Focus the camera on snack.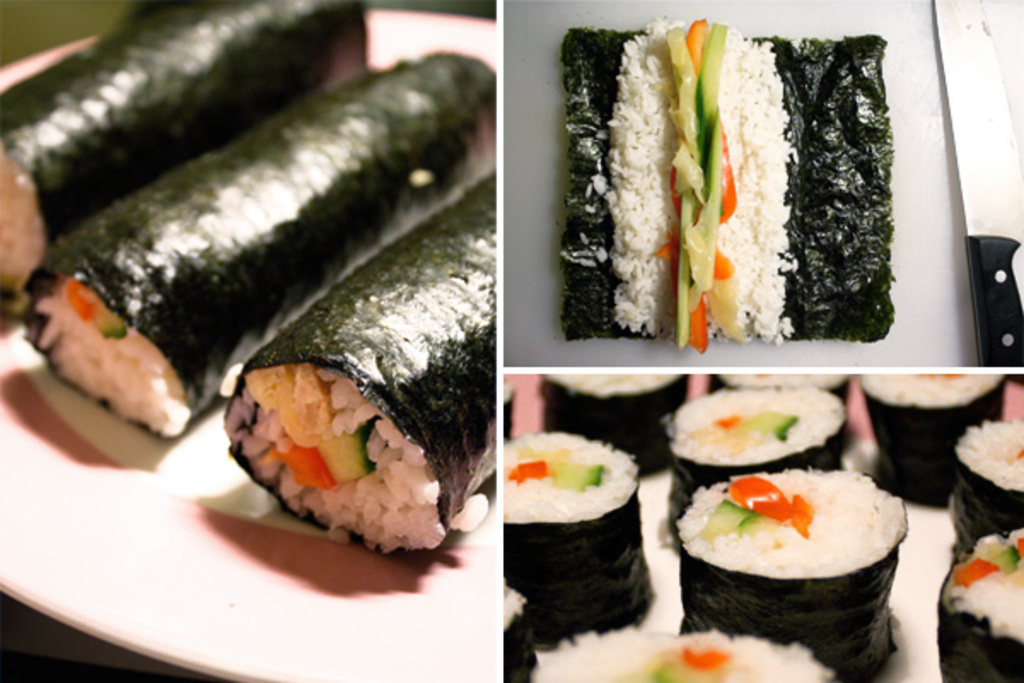
Focus region: x1=572, y1=19, x2=901, y2=364.
